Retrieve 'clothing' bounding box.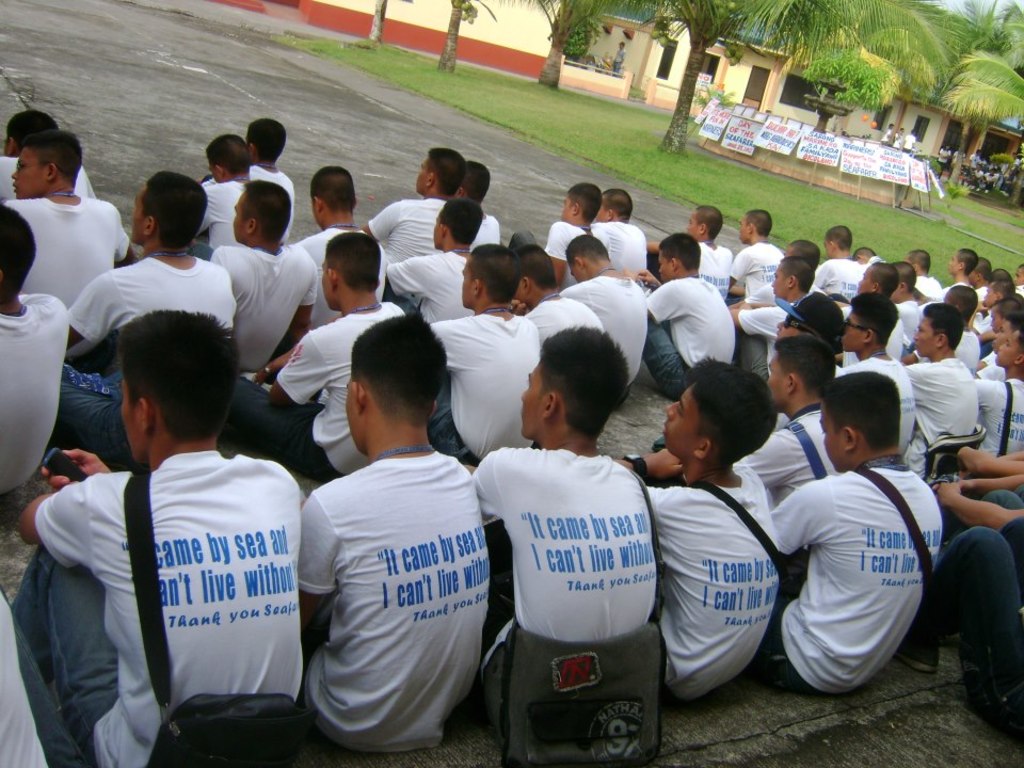
Bounding box: (left=6, top=193, right=132, bottom=311).
